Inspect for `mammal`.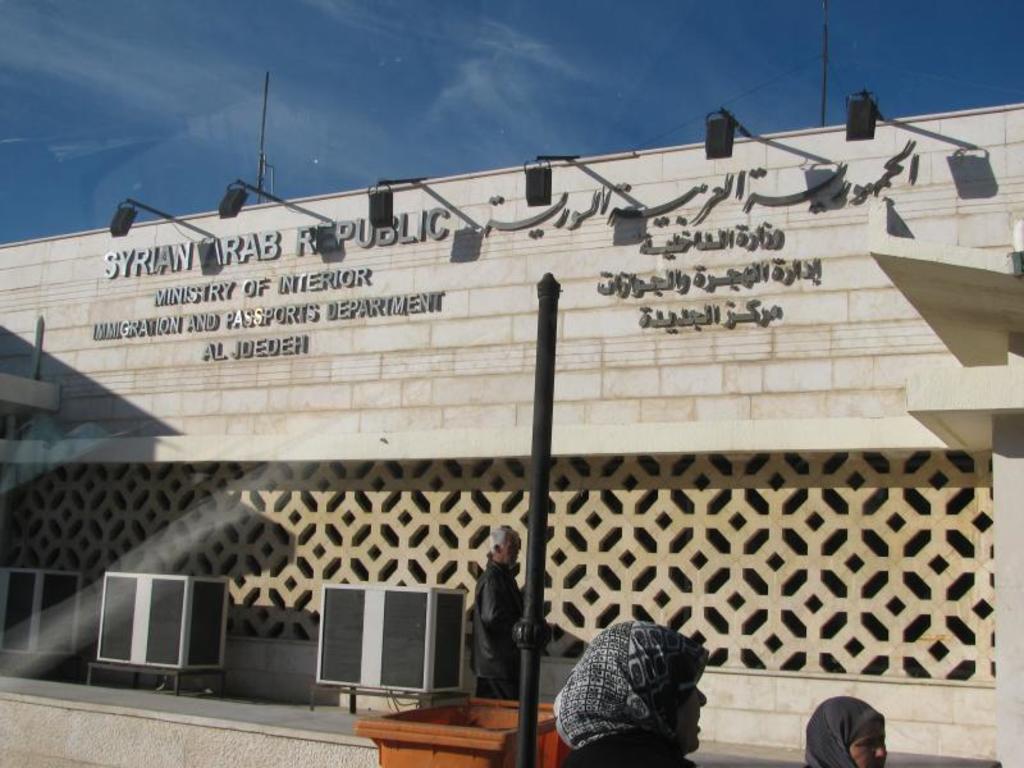
Inspection: l=475, t=529, r=524, b=699.
